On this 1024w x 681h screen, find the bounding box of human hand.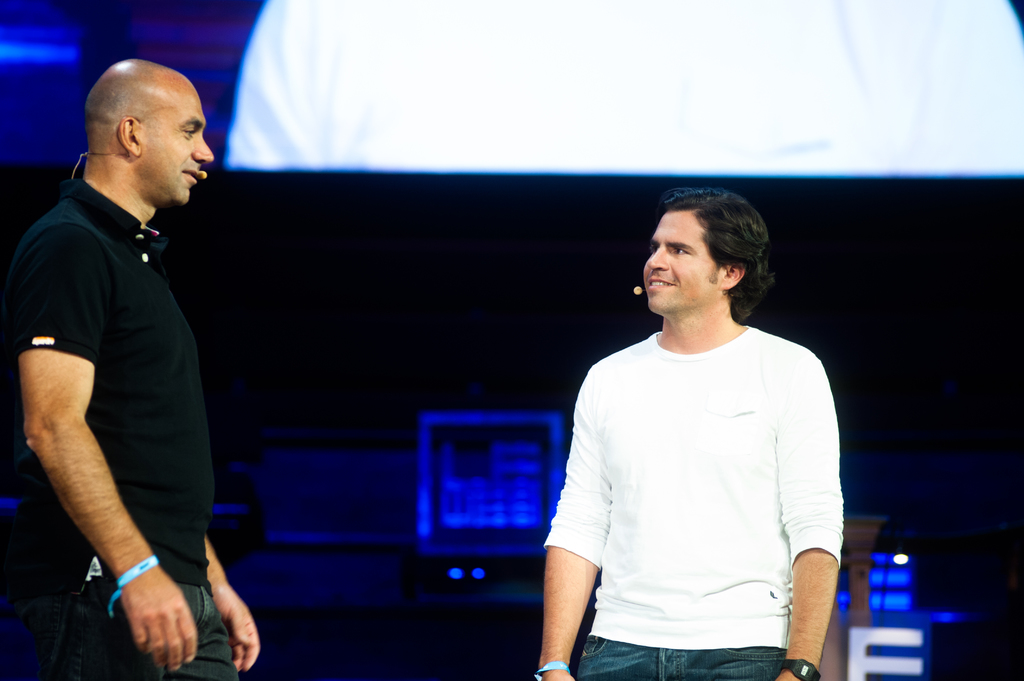
Bounding box: BBox(538, 669, 573, 680).
